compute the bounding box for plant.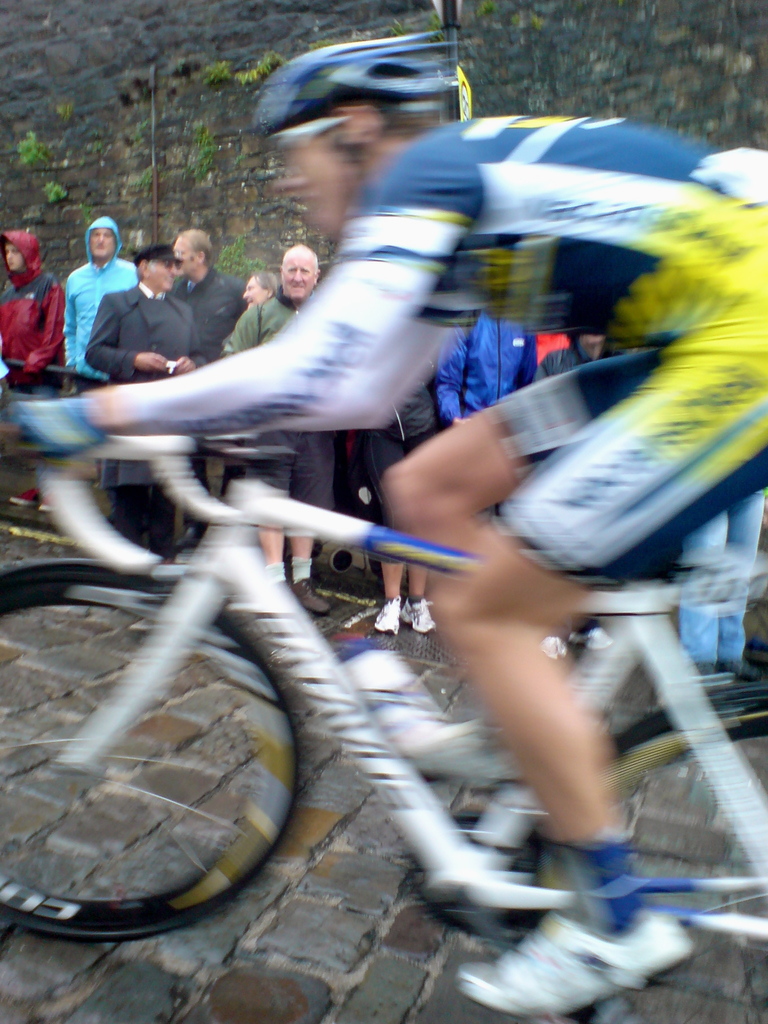
[117, 159, 159, 195].
